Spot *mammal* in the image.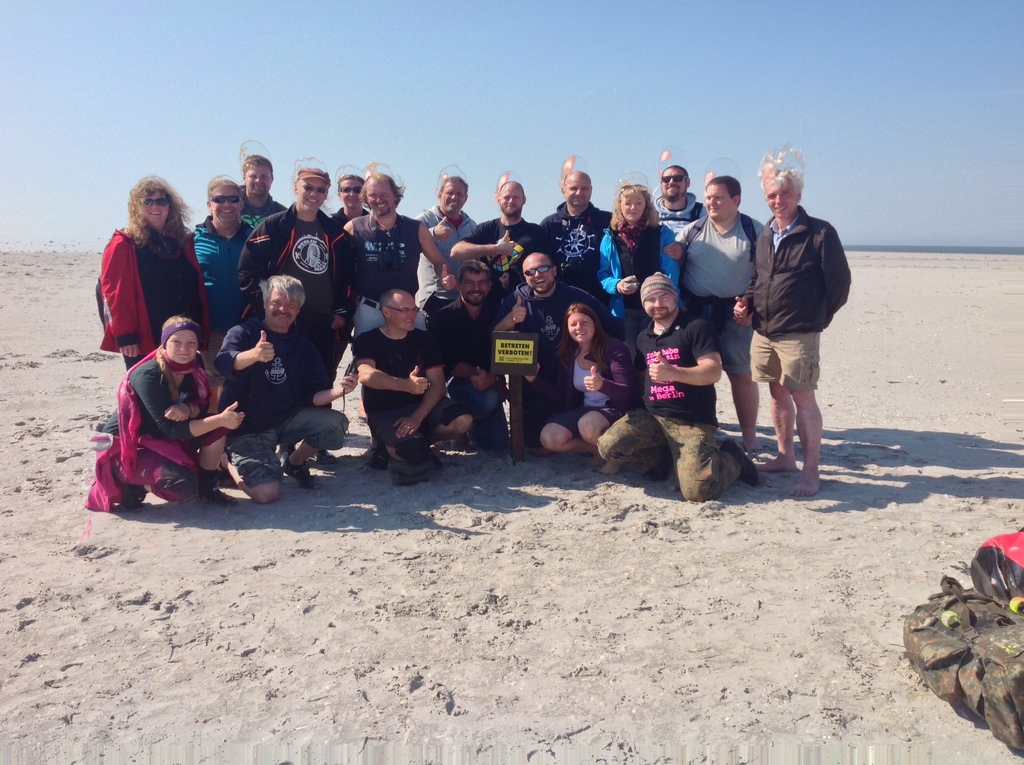
*mammal* found at (x1=673, y1=173, x2=768, y2=458).
